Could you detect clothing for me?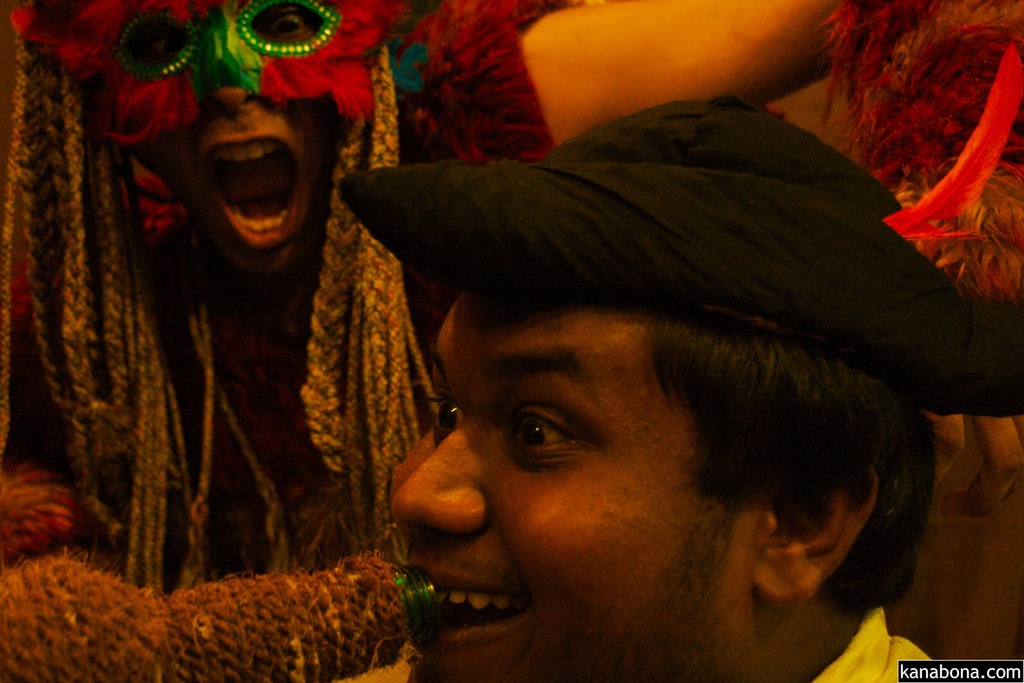
Detection result: crop(0, 0, 552, 682).
